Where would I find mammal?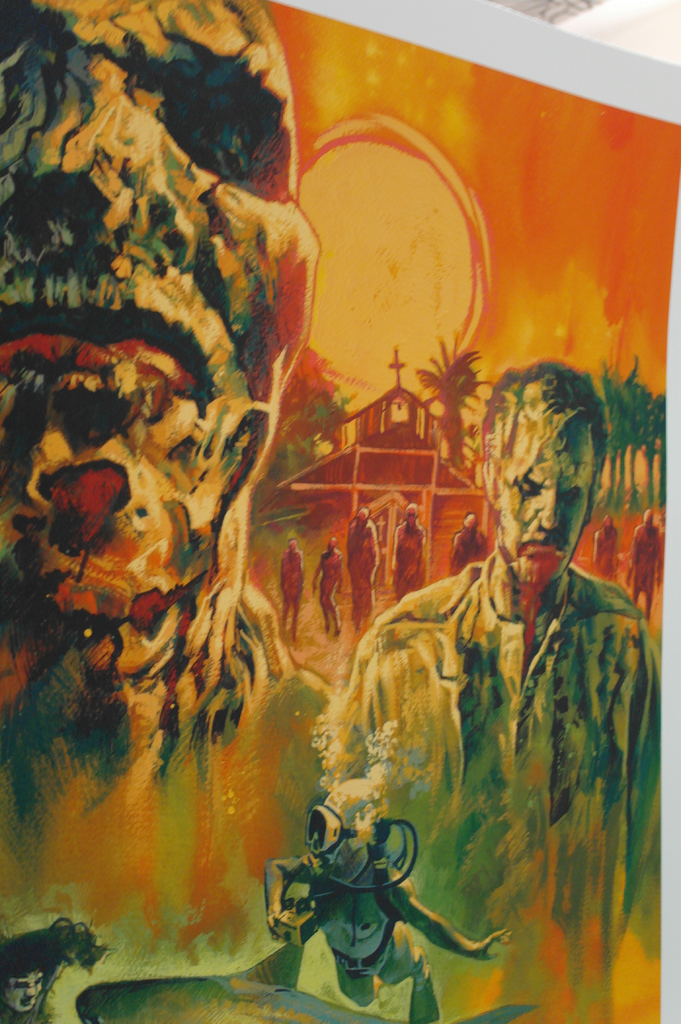
At box=[588, 516, 625, 578].
